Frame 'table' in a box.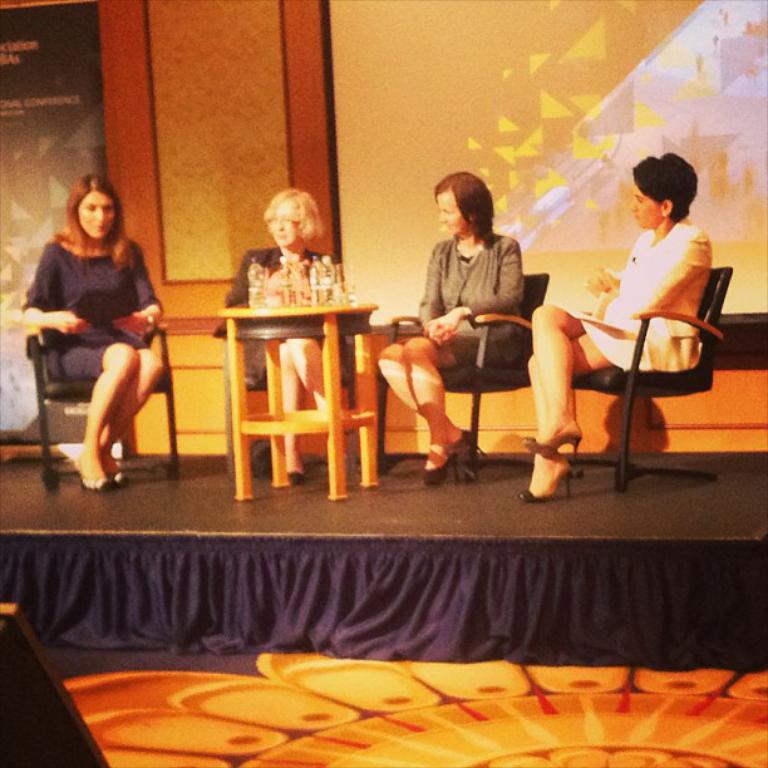
BBox(200, 285, 394, 497).
